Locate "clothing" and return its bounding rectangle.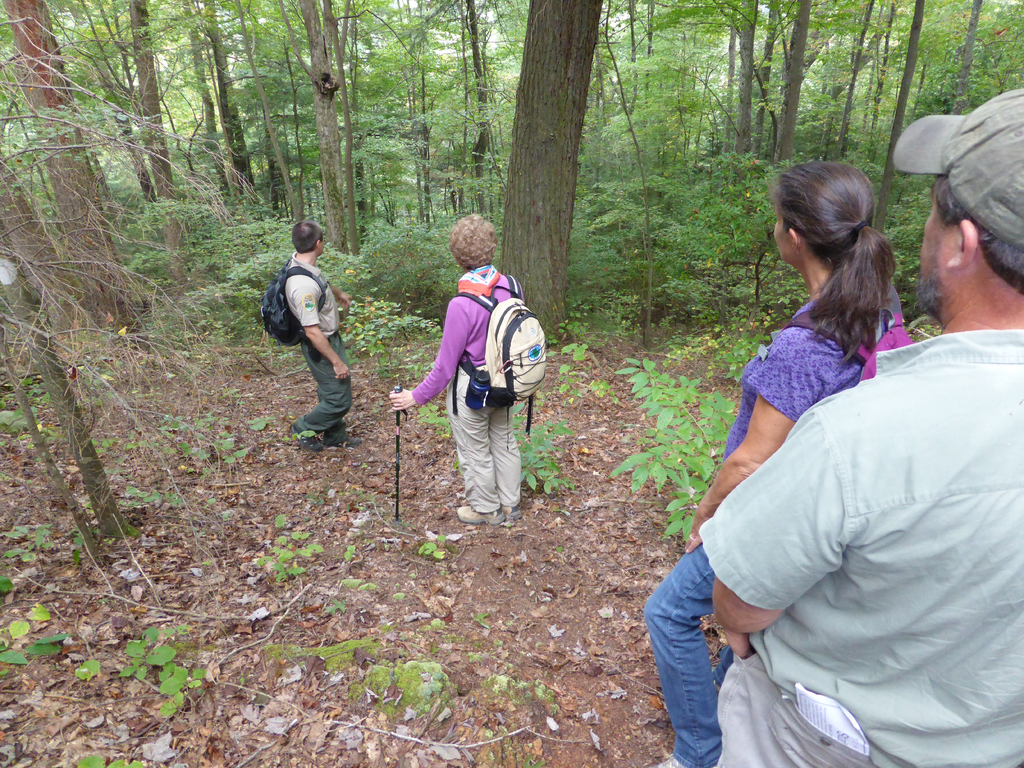
select_region(413, 268, 524, 504).
